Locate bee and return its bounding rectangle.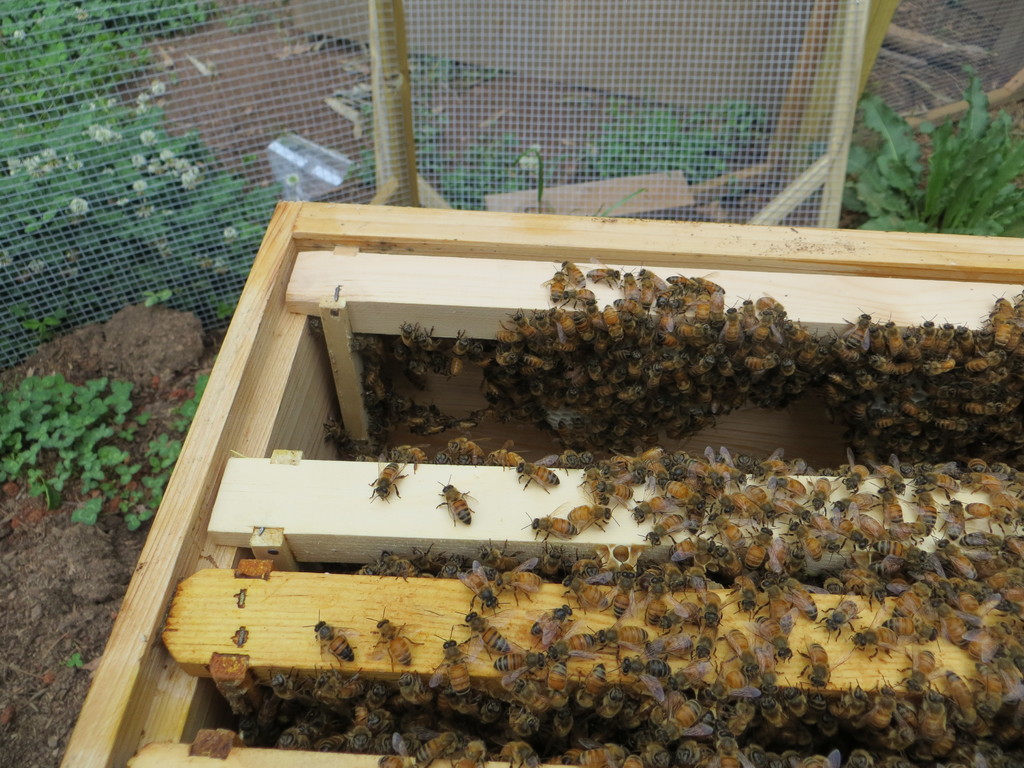
488 641 546 694.
